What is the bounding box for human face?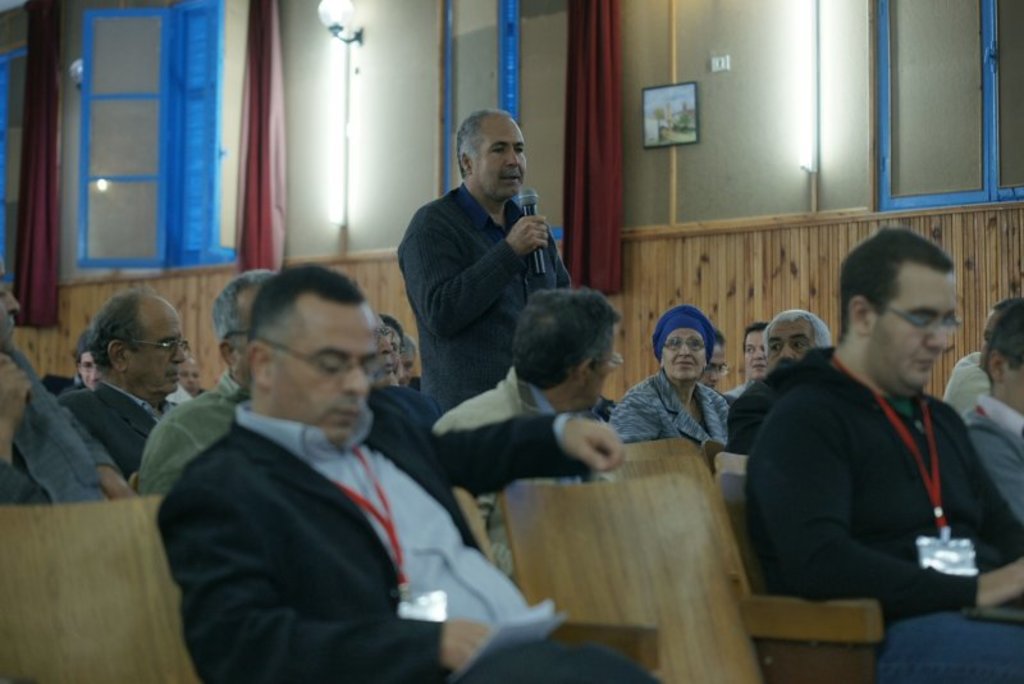
region(659, 329, 708, 383).
